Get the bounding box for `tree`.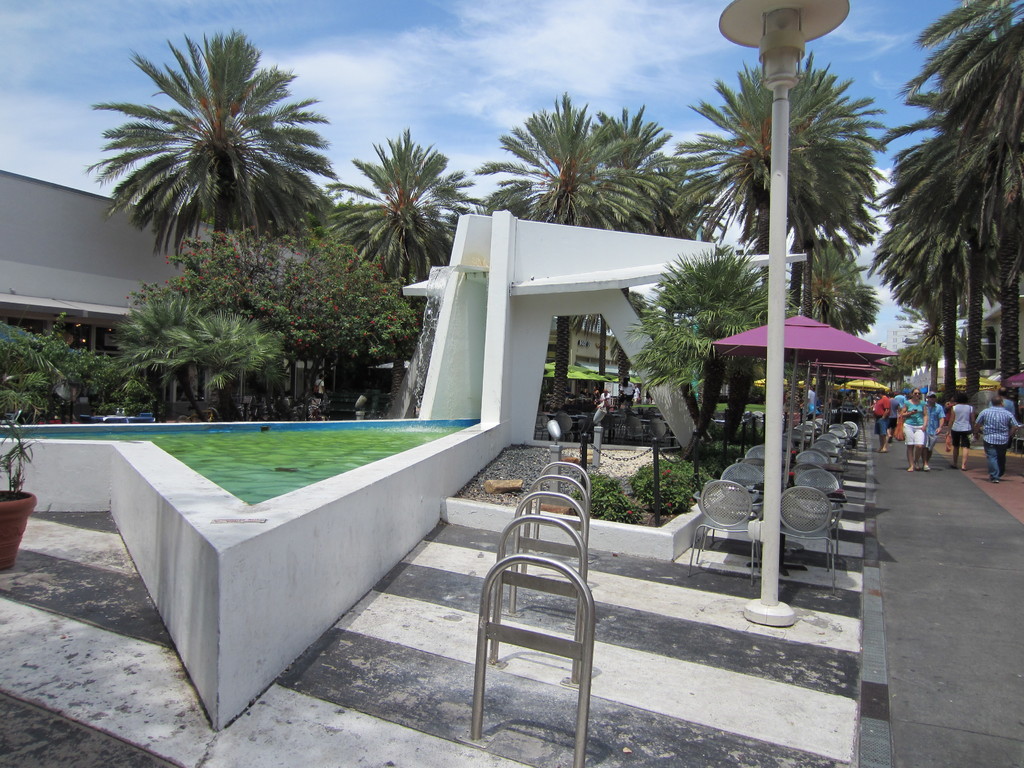
(x1=876, y1=0, x2=1023, y2=451).
